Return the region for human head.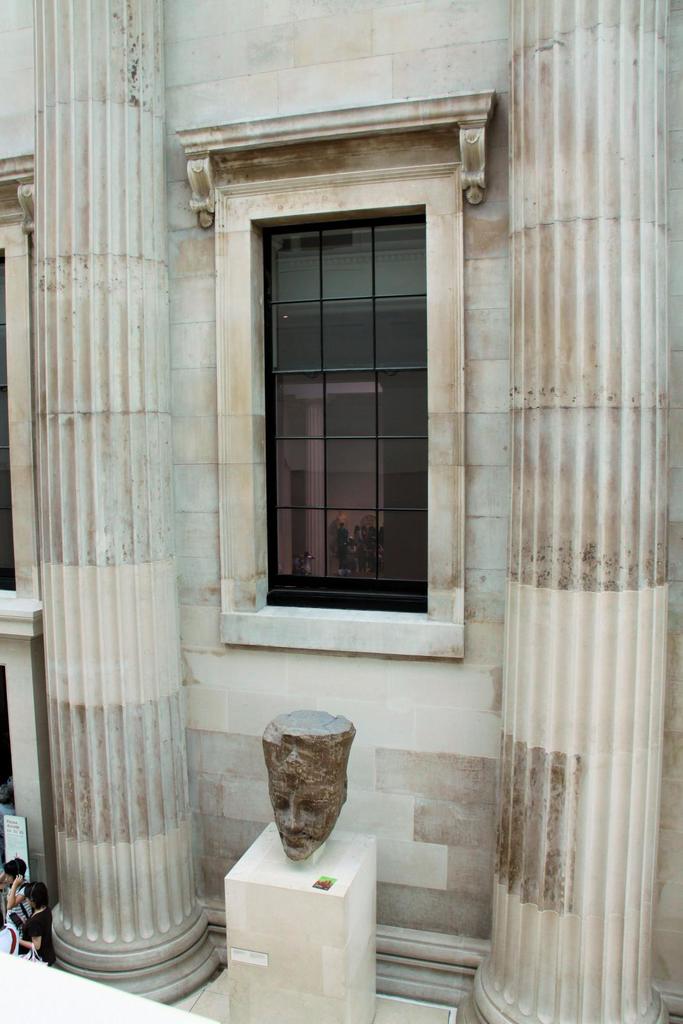
l=255, t=726, r=359, b=872.
